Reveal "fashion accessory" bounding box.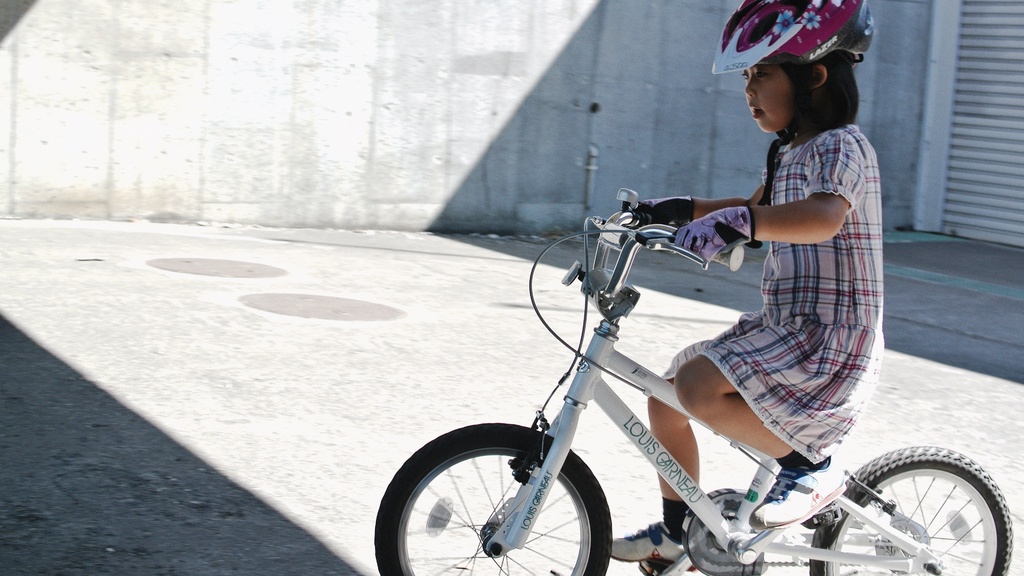
Revealed: bbox=[609, 520, 694, 570].
